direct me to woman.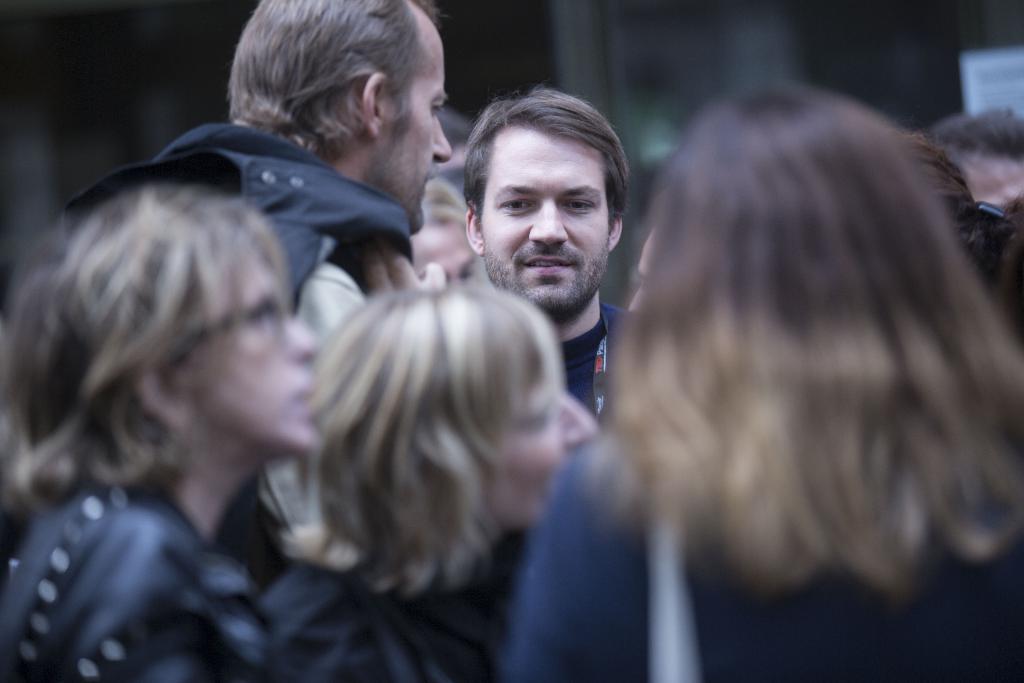
Direction: [0, 135, 396, 670].
